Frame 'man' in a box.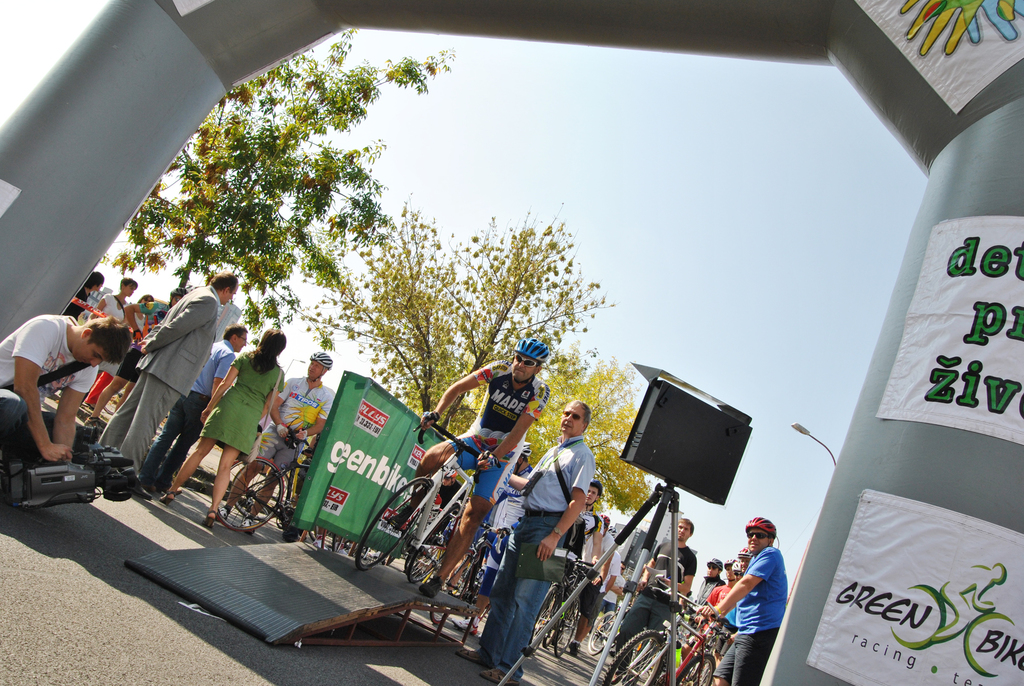
(582,558,628,643).
